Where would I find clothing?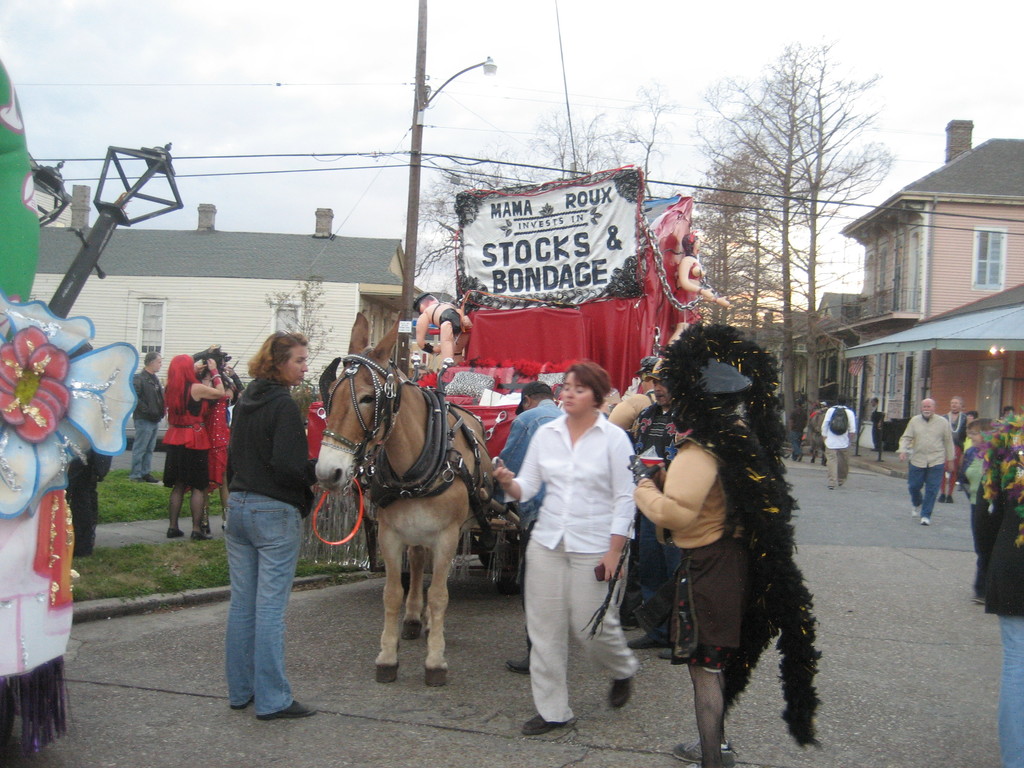
At x1=225, y1=490, x2=312, y2=715.
